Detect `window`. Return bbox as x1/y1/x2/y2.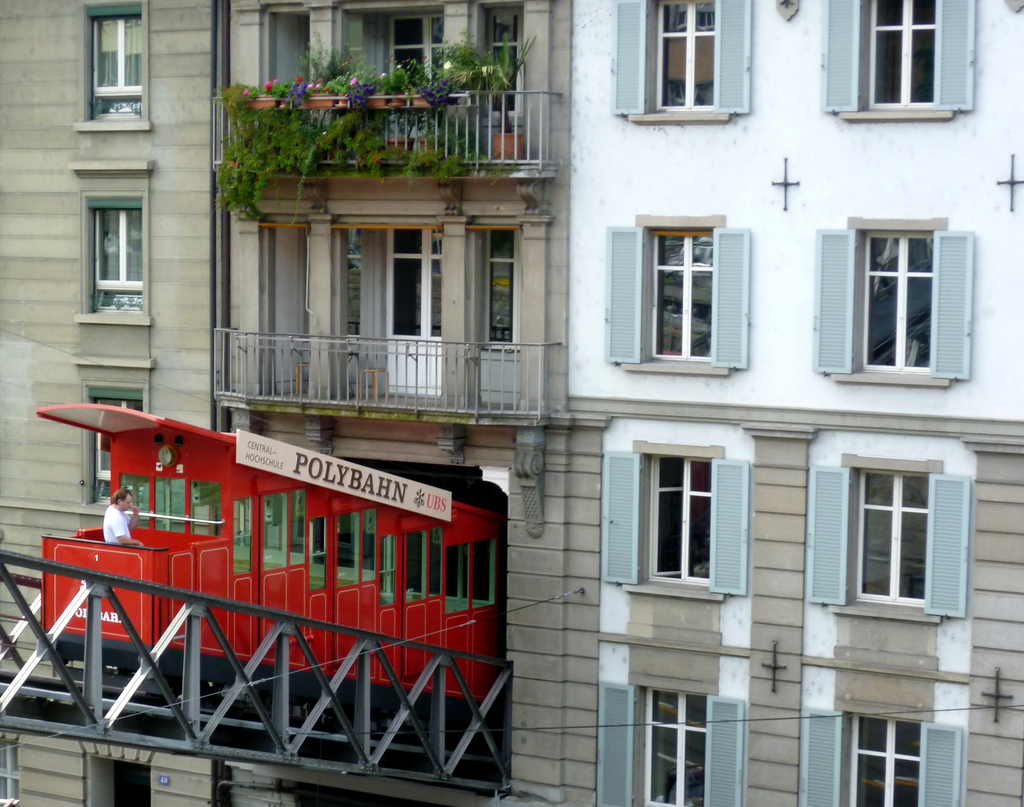
77/384/143/508.
